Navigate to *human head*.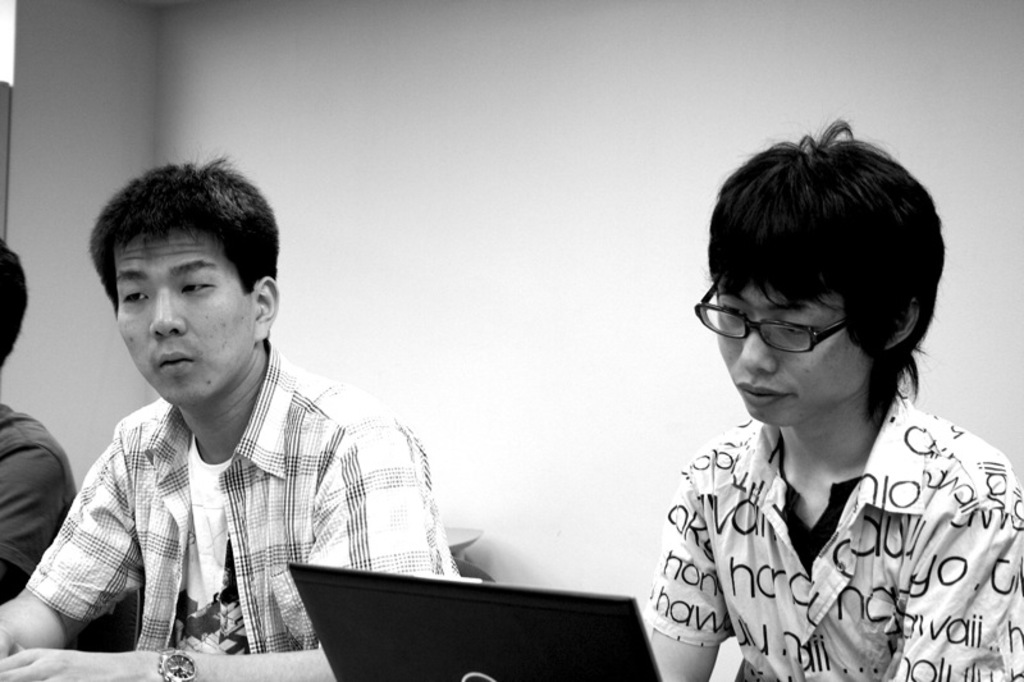
Navigation target: rect(90, 157, 287, 399).
